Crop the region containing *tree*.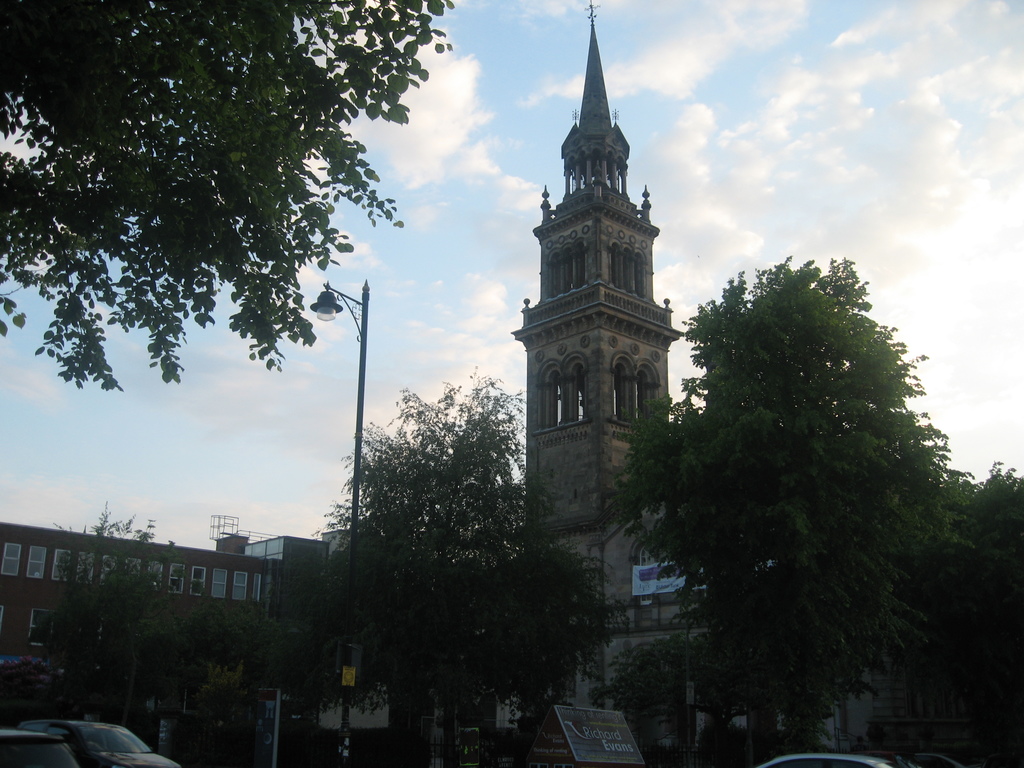
Crop region: rect(636, 214, 979, 729).
